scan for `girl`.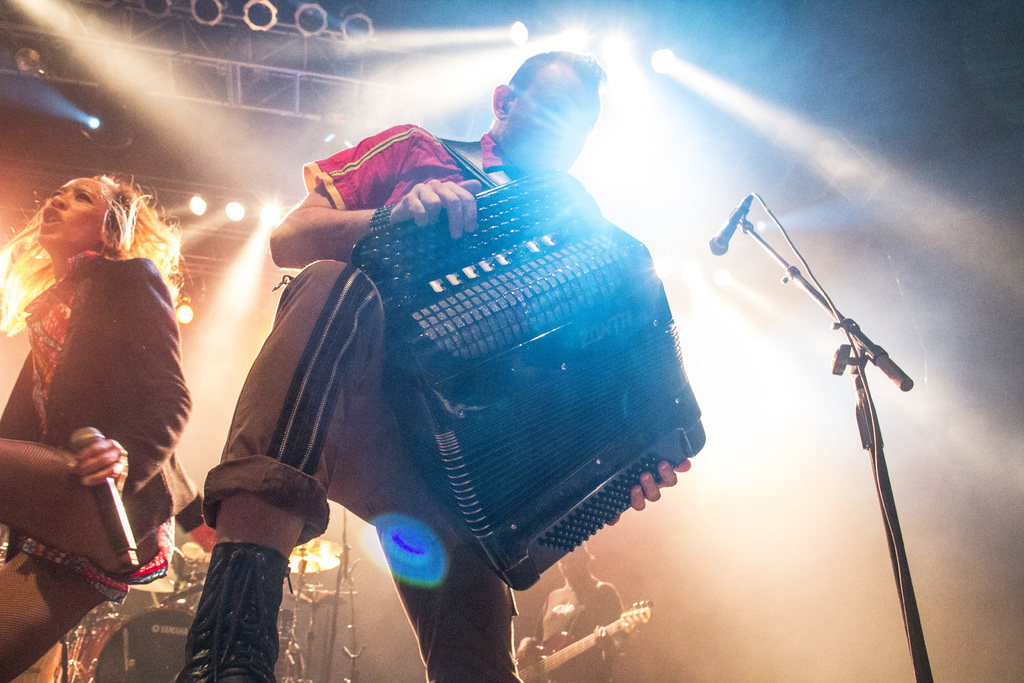
Scan result: select_region(0, 177, 192, 682).
